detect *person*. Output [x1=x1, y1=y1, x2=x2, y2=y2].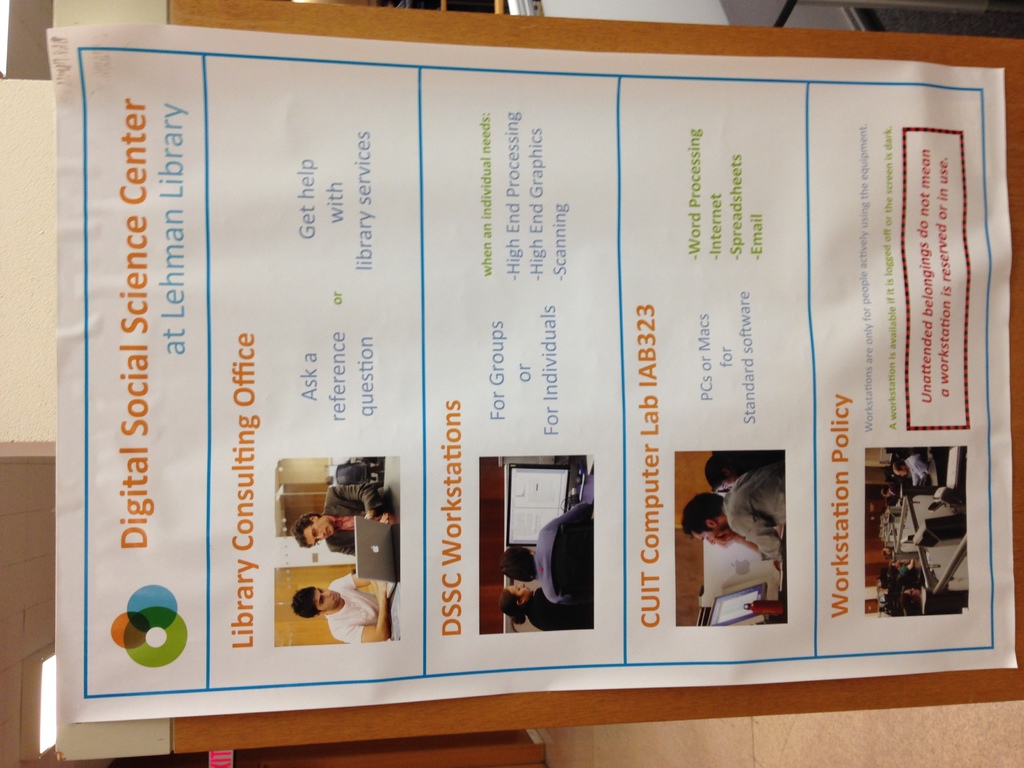
[x1=499, y1=499, x2=596, y2=604].
